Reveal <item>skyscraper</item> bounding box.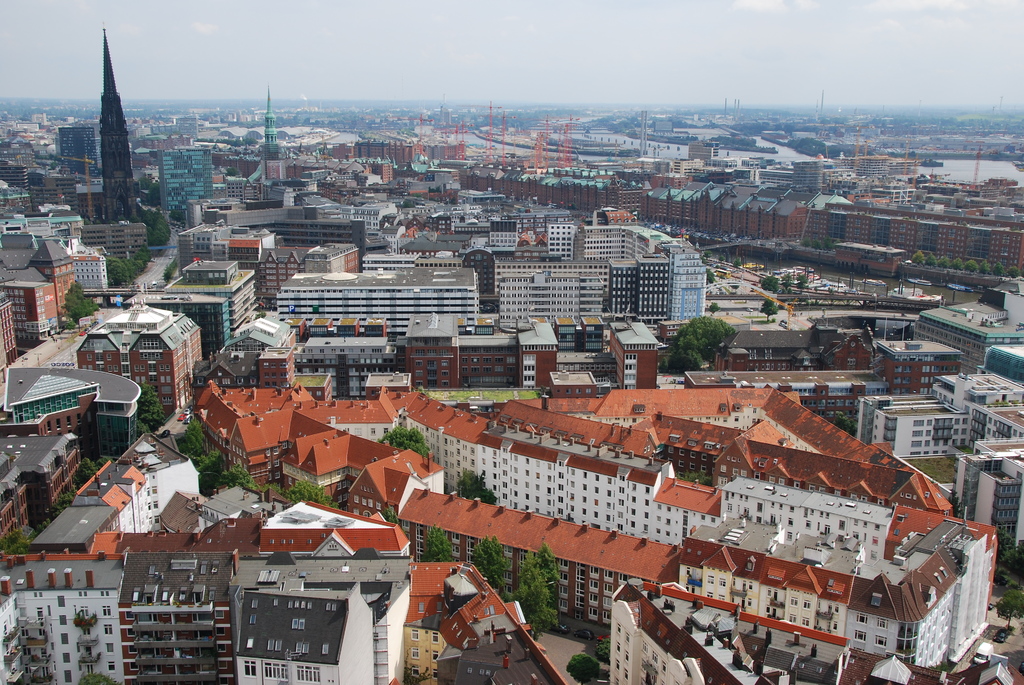
Revealed: l=610, t=577, r=1023, b=684.
